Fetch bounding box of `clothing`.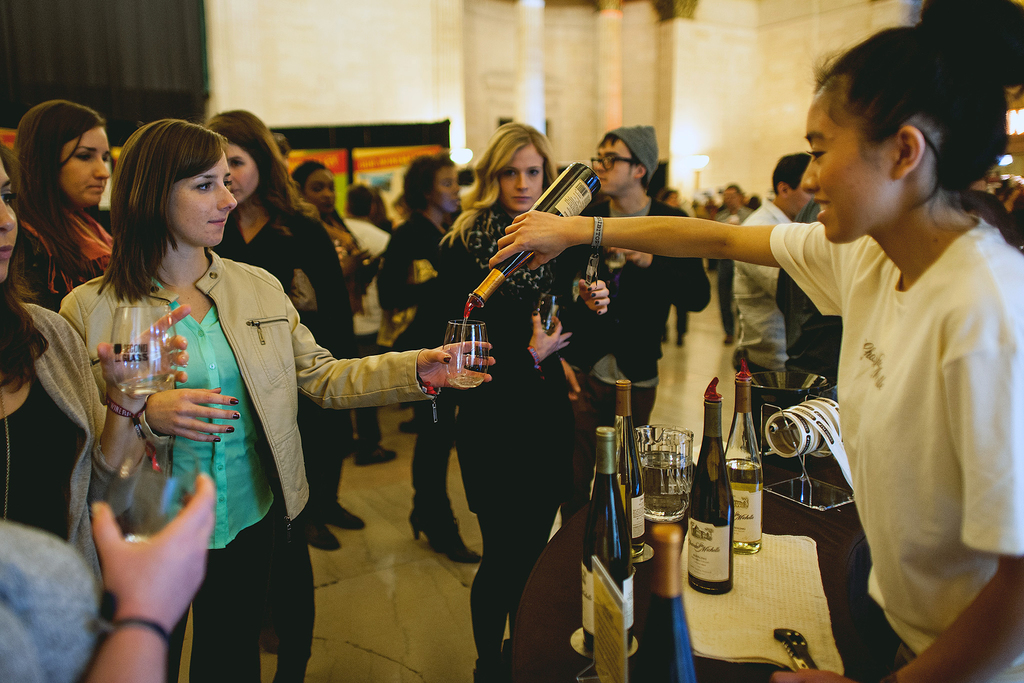
Bbox: [656, 199, 714, 338].
